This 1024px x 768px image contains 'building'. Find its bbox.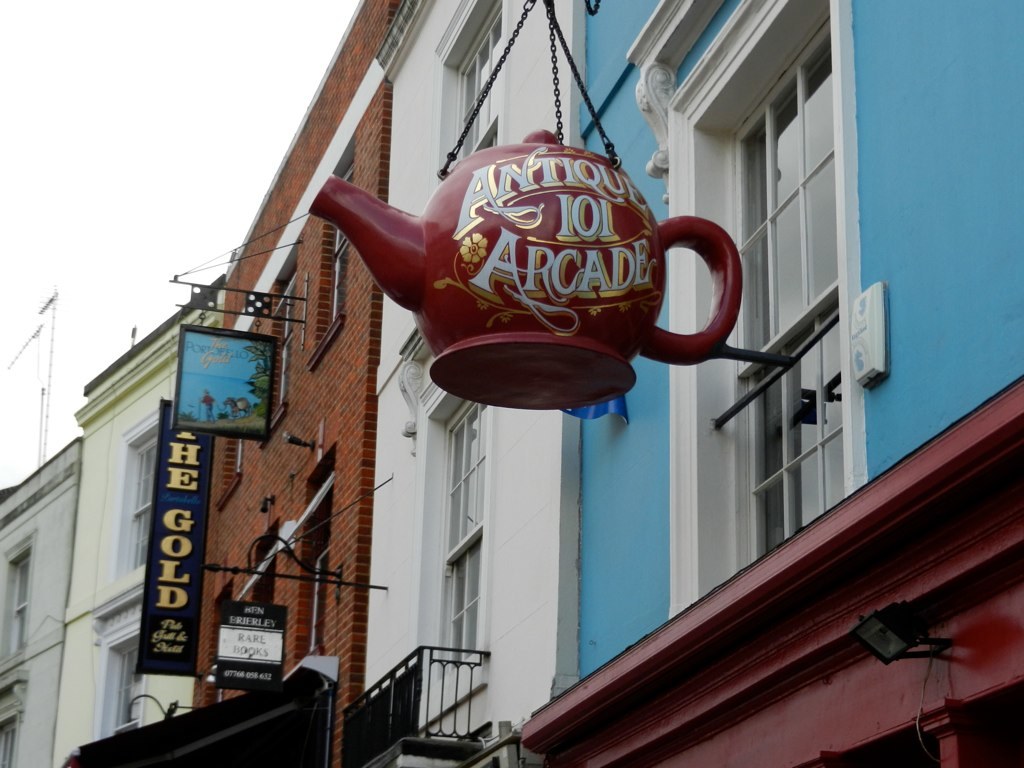
[373,0,1023,765].
